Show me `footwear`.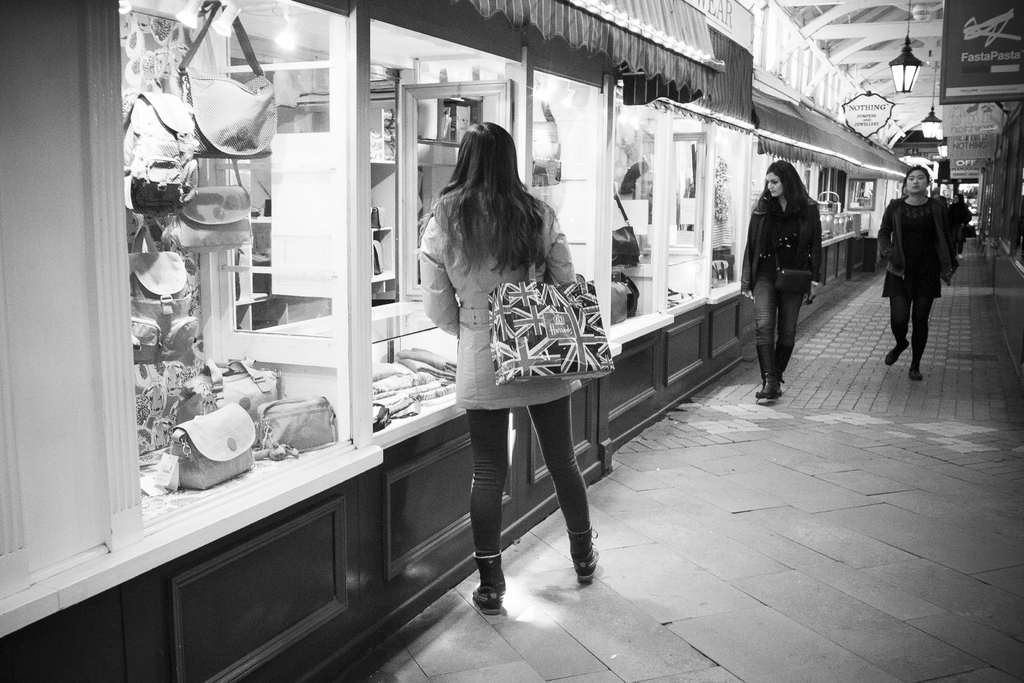
`footwear` is here: bbox(907, 365, 924, 379).
